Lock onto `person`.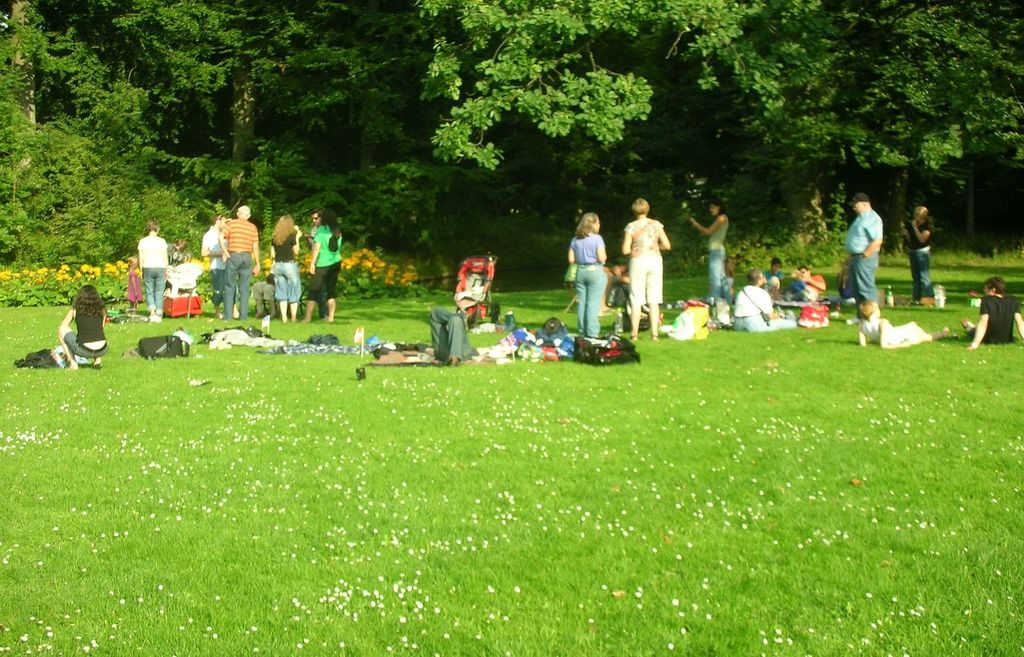
Locked: region(775, 264, 804, 303).
